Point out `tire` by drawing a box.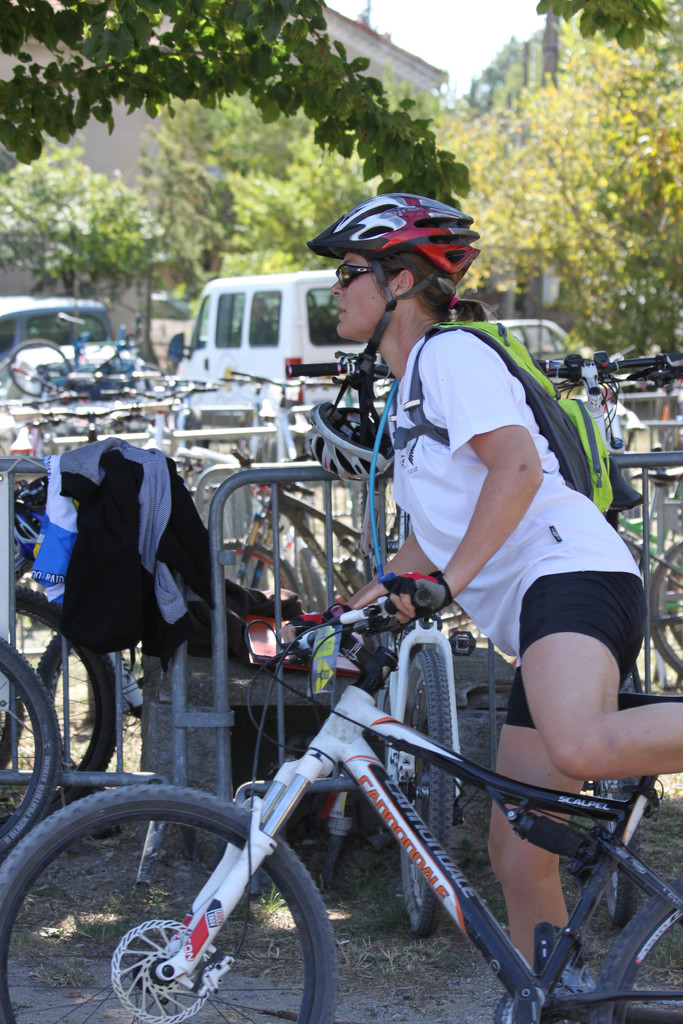
Rect(226, 538, 303, 605).
